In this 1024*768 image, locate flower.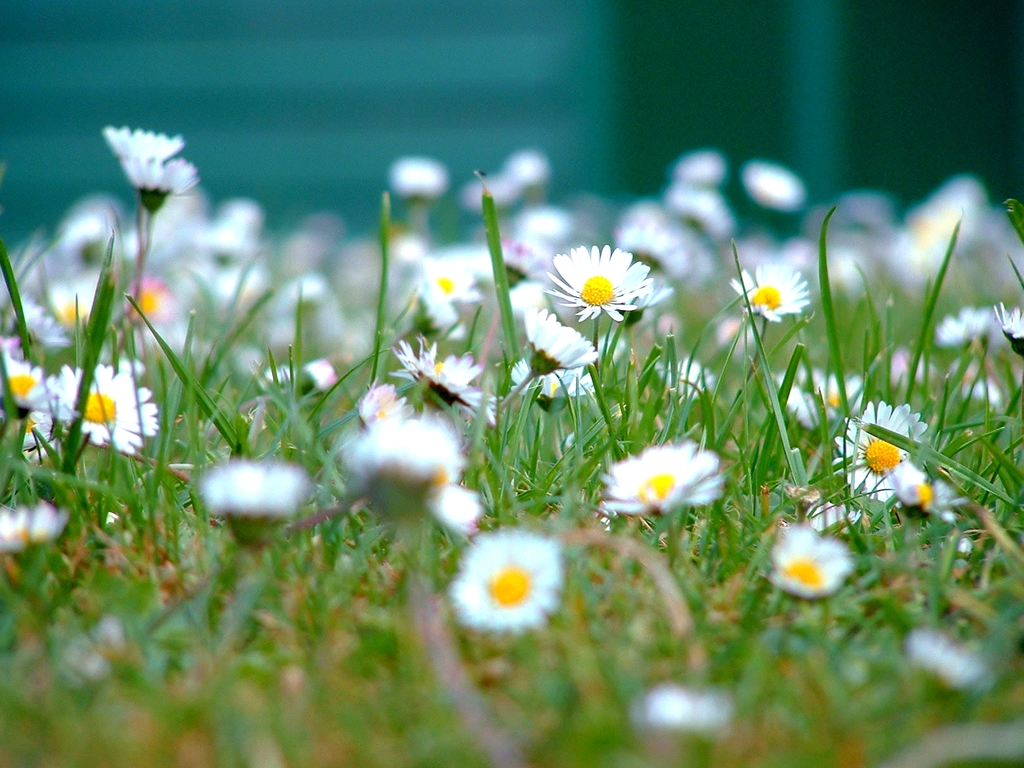
Bounding box: <box>986,304,1023,358</box>.
